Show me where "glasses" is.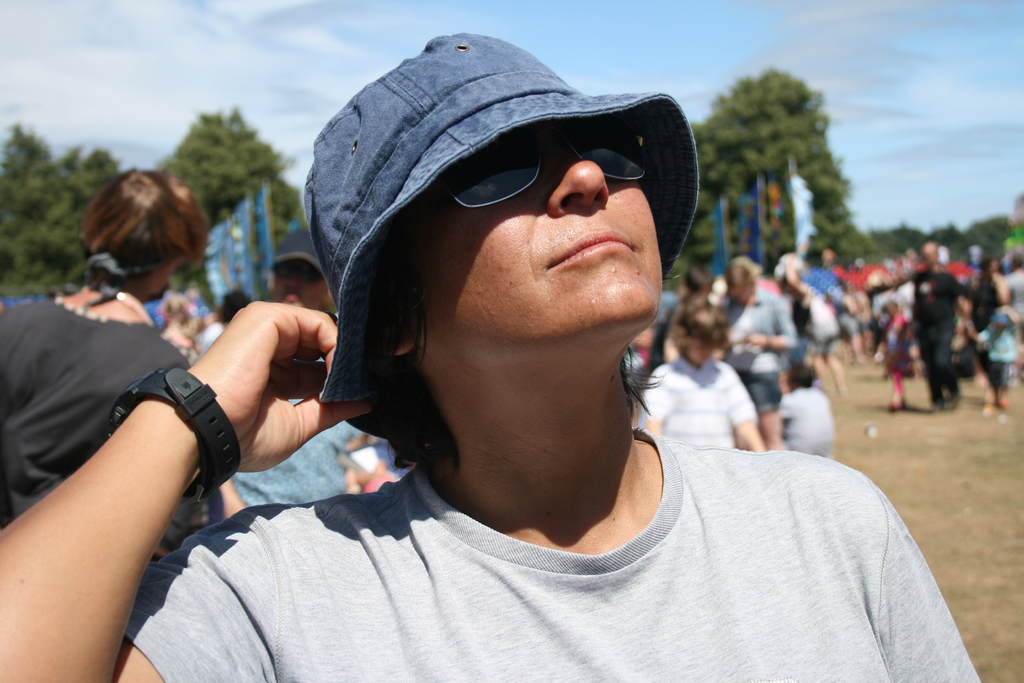
"glasses" is at {"x1": 413, "y1": 118, "x2": 674, "y2": 222}.
